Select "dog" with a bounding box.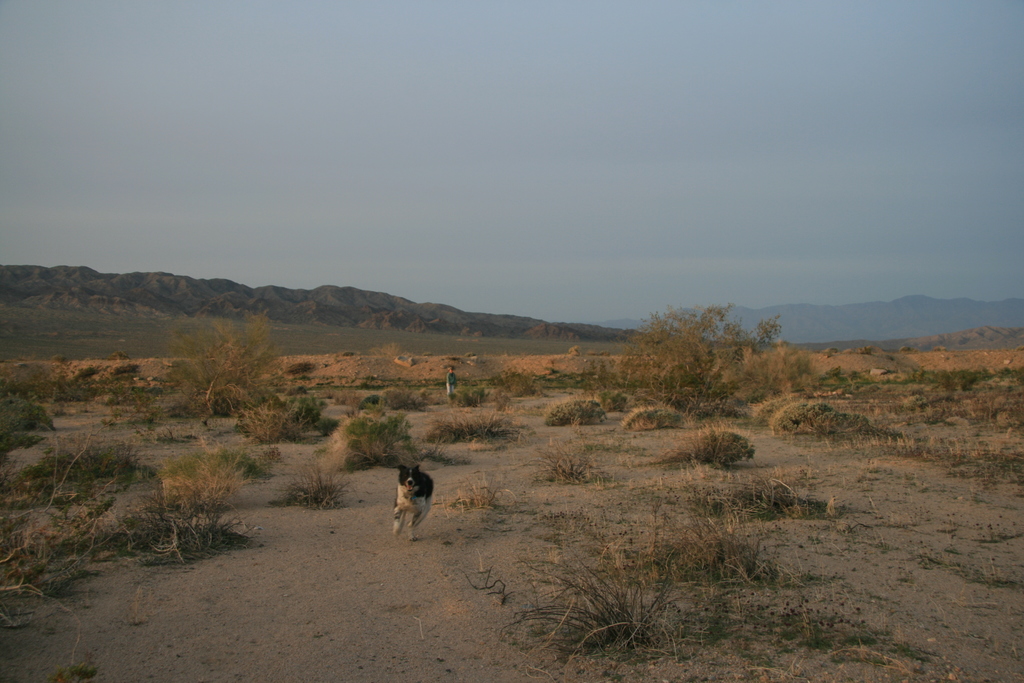
[388,458,434,541].
